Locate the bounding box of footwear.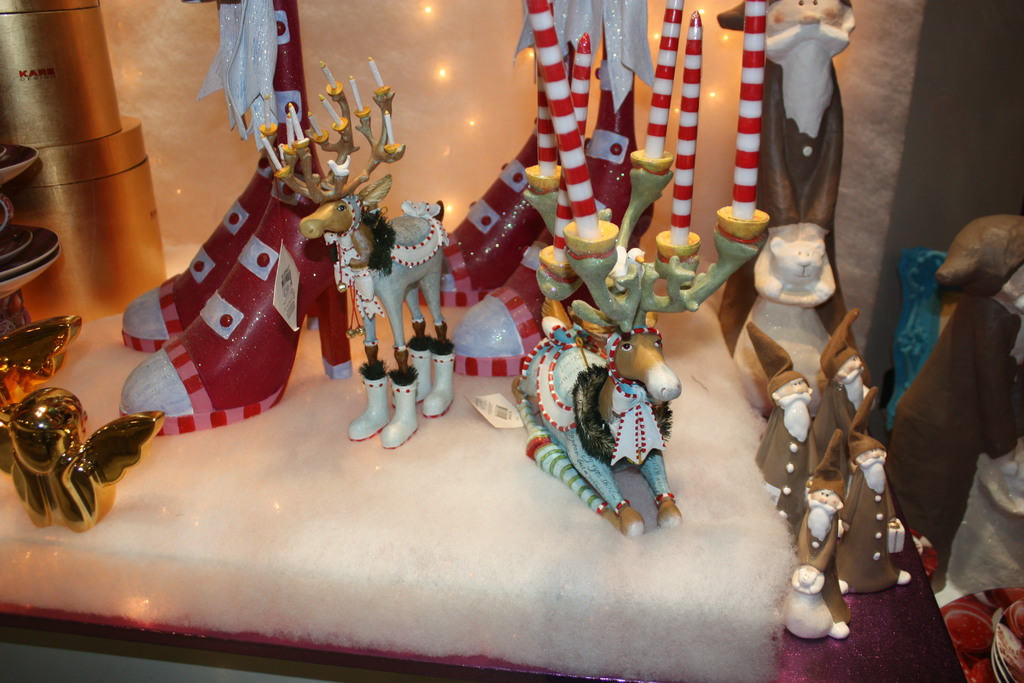
Bounding box: BBox(347, 366, 392, 436).
